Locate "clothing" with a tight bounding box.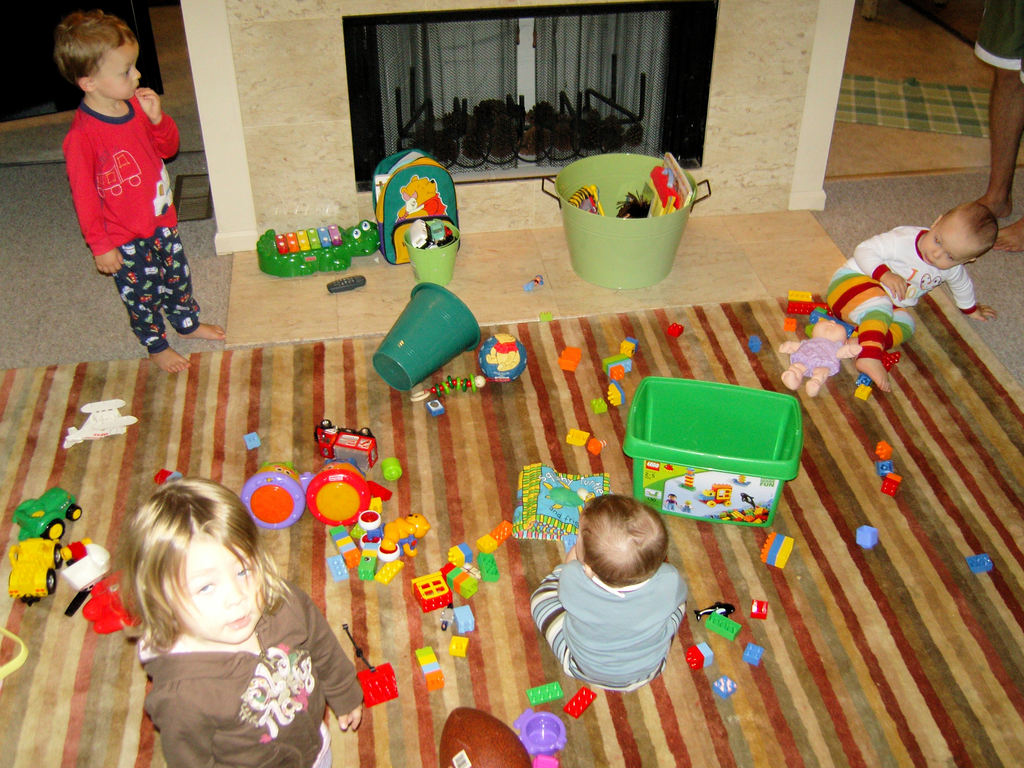
(969, 0, 1023, 82).
